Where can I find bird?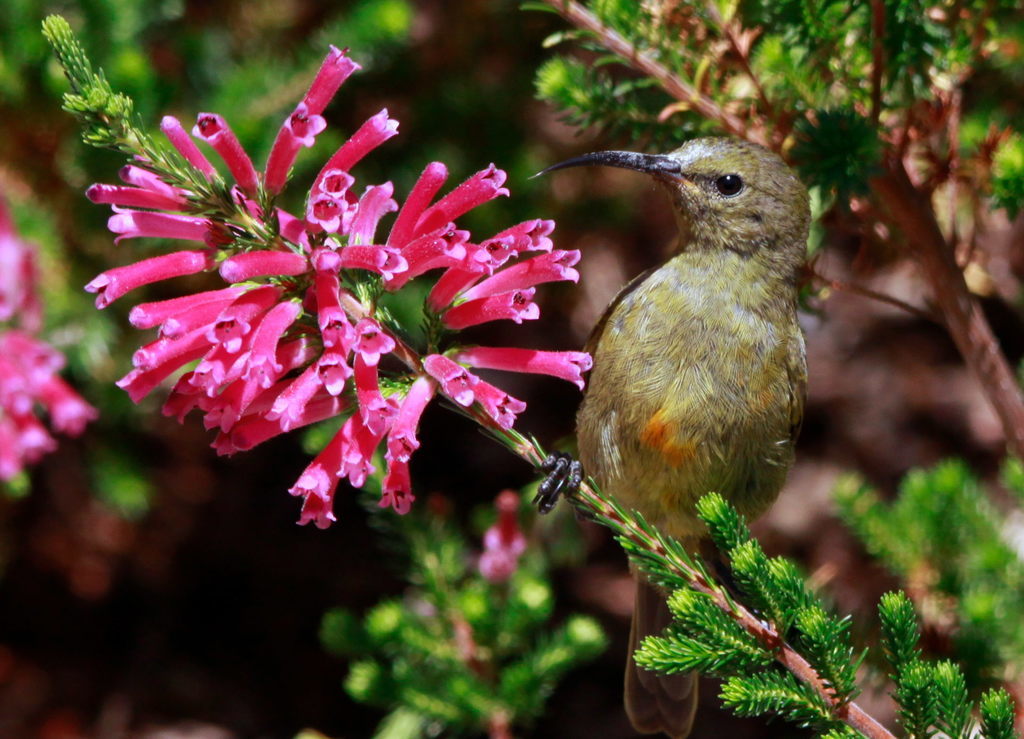
You can find it at (542,126,849,669).
